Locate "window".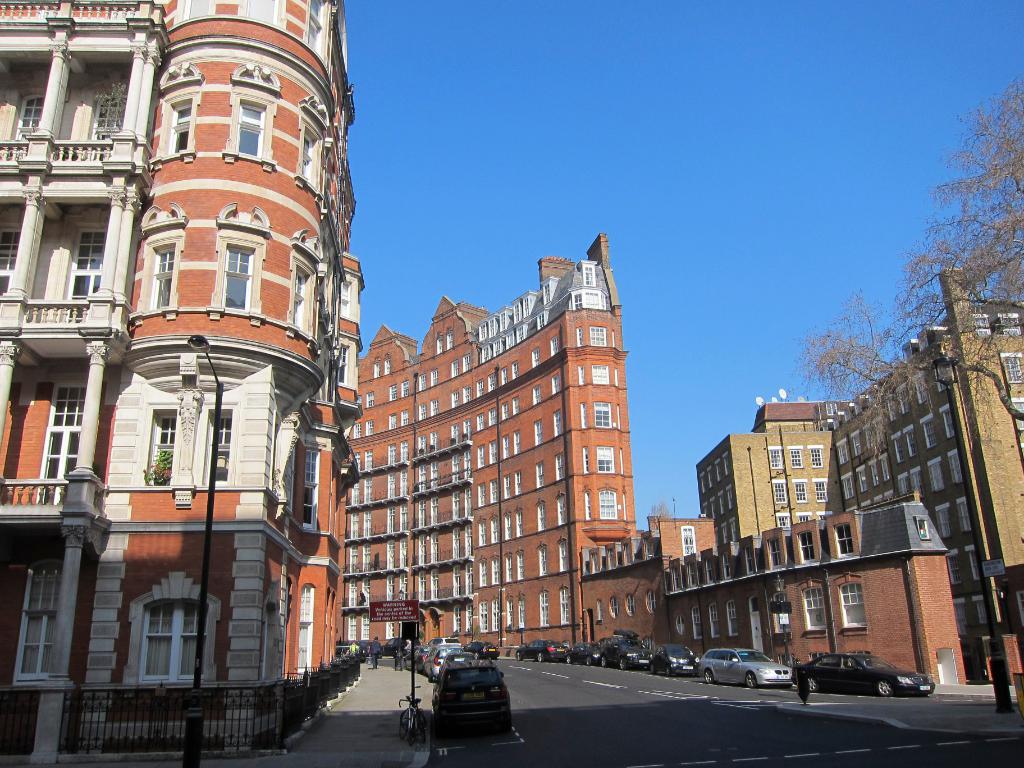
Bounding box: (x1=776, y1=477, x2=784, y2=502).
